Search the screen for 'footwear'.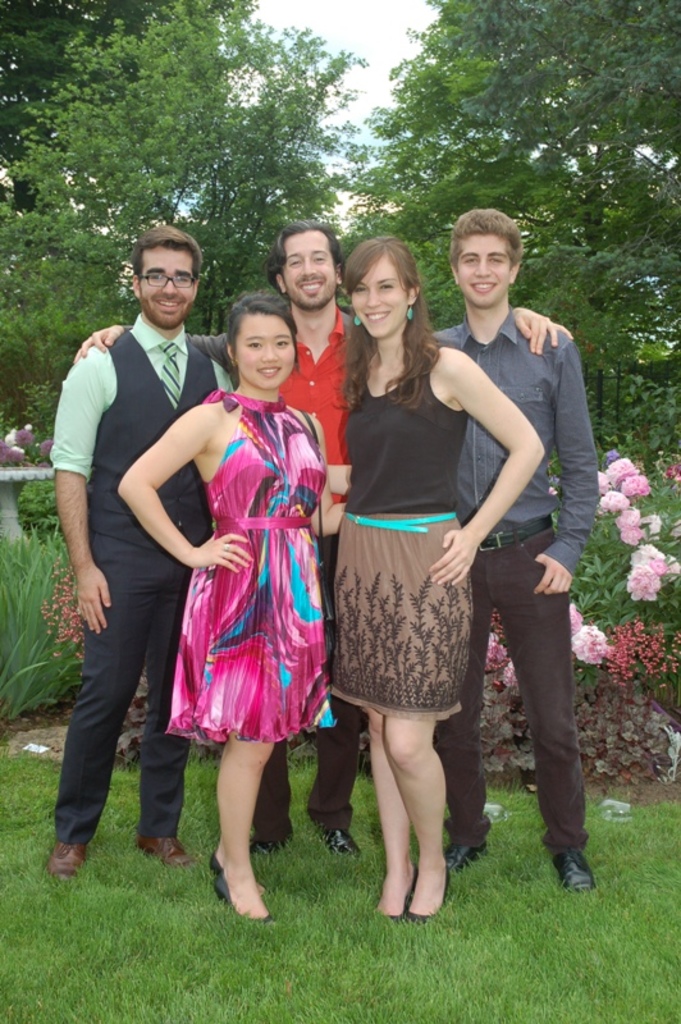
Found at [x1=207, y1=858, x2=271, y2=904].
